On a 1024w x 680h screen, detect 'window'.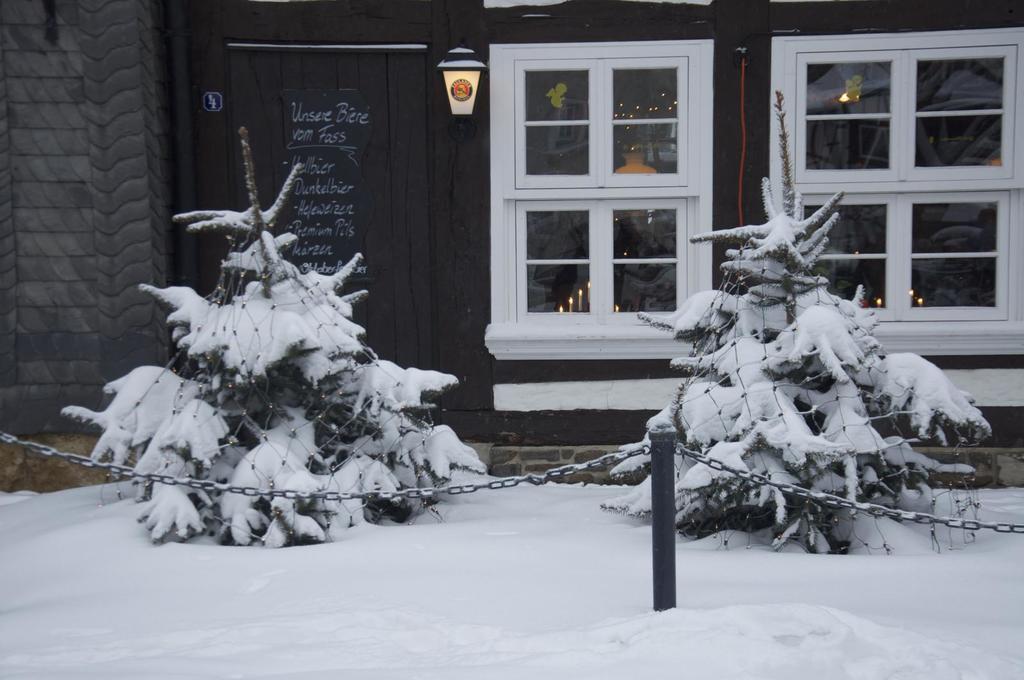
488,49,730,348.
